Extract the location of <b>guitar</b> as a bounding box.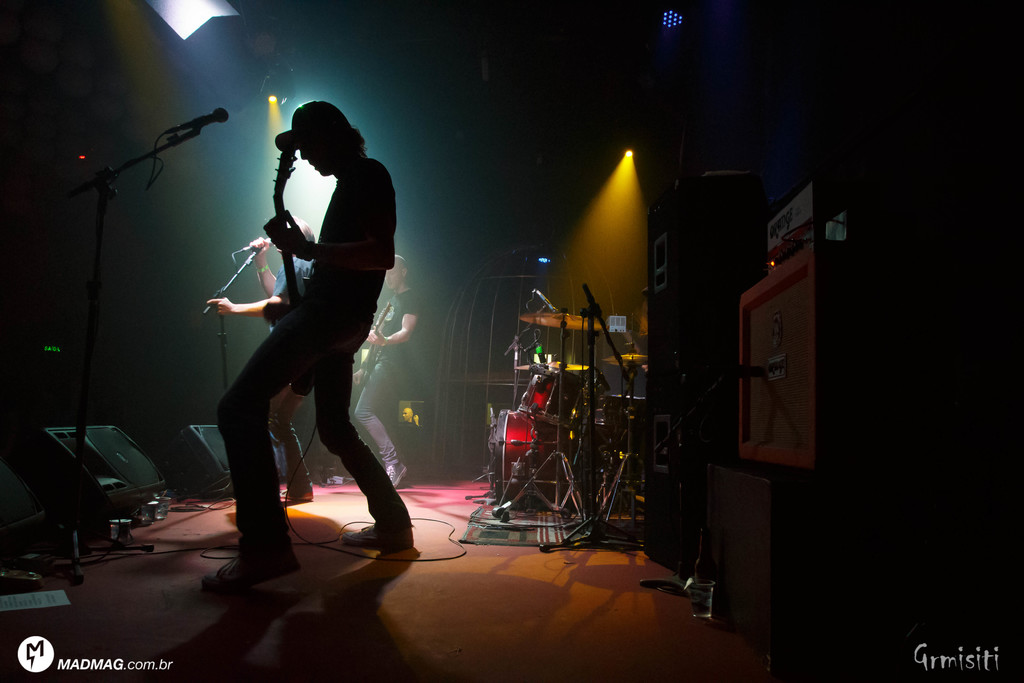
locate(344, 296, 393, 389).
